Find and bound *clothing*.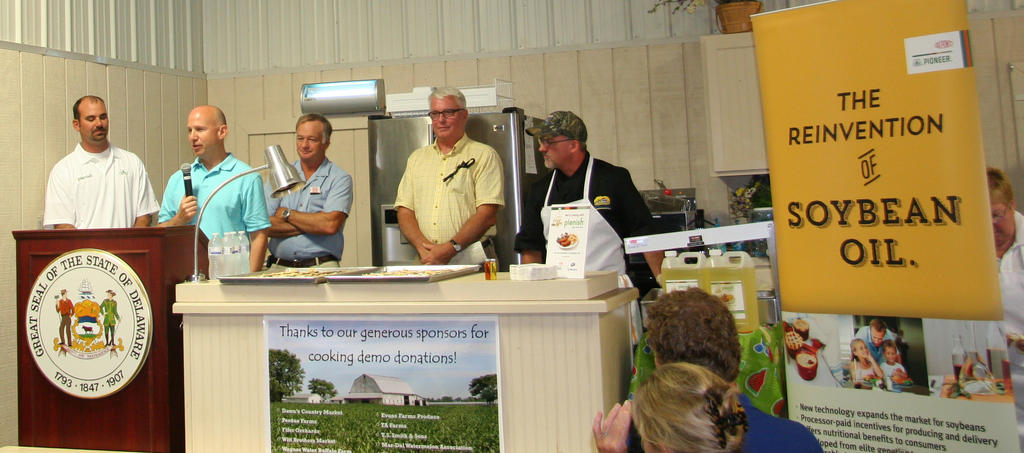
Bound: left=854, top=324, right=895, bottom=367.
